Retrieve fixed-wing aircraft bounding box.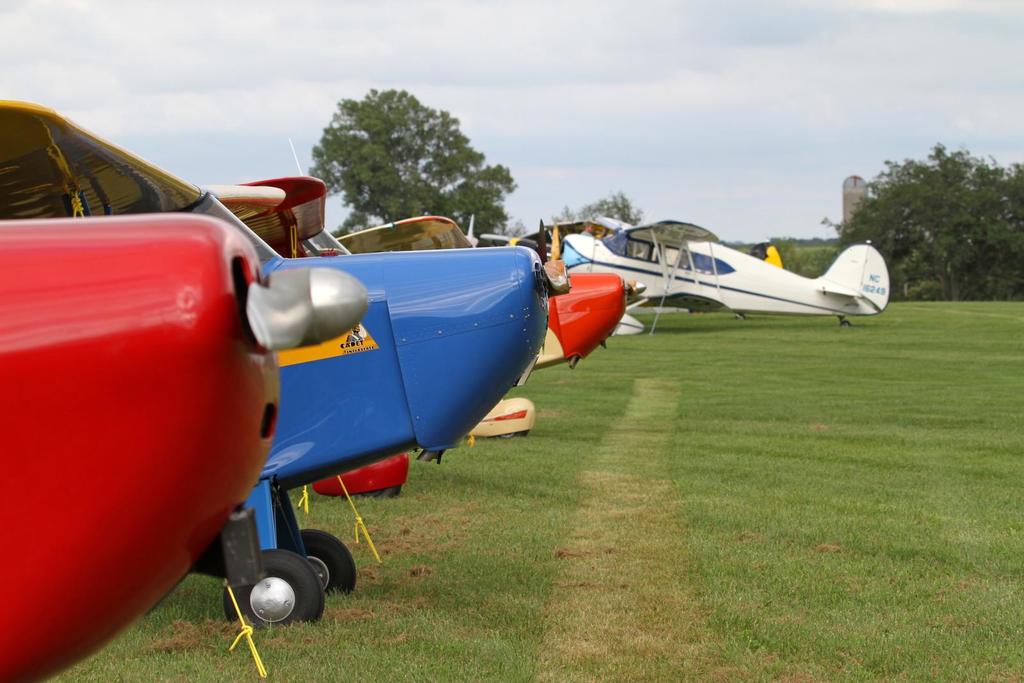
Bounding box: <box>548,213,894,333</box>.
